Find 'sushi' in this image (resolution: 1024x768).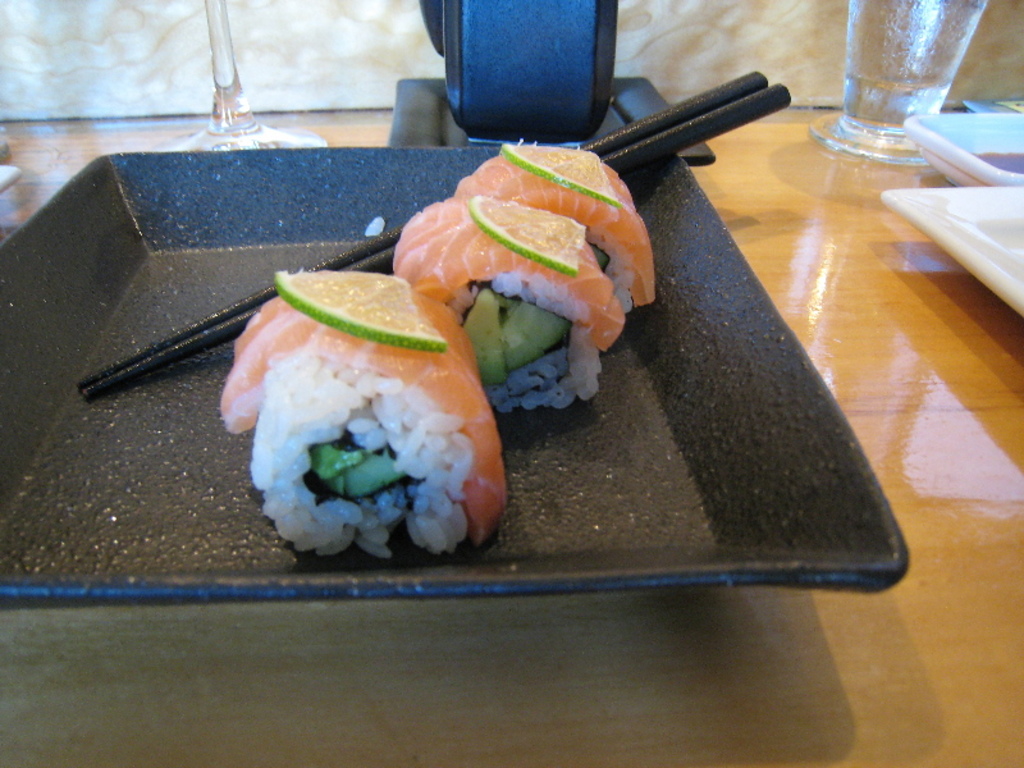
bbox(453, 140, 662, 303).
